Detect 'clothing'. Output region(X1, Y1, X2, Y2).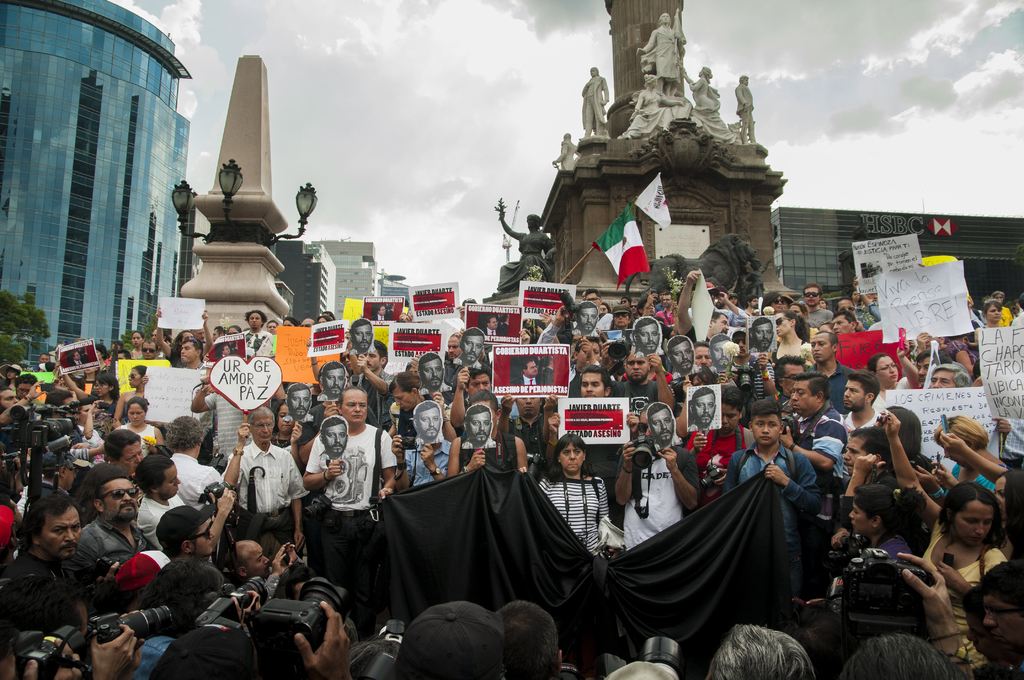
region(311, 422, 403, 509).
